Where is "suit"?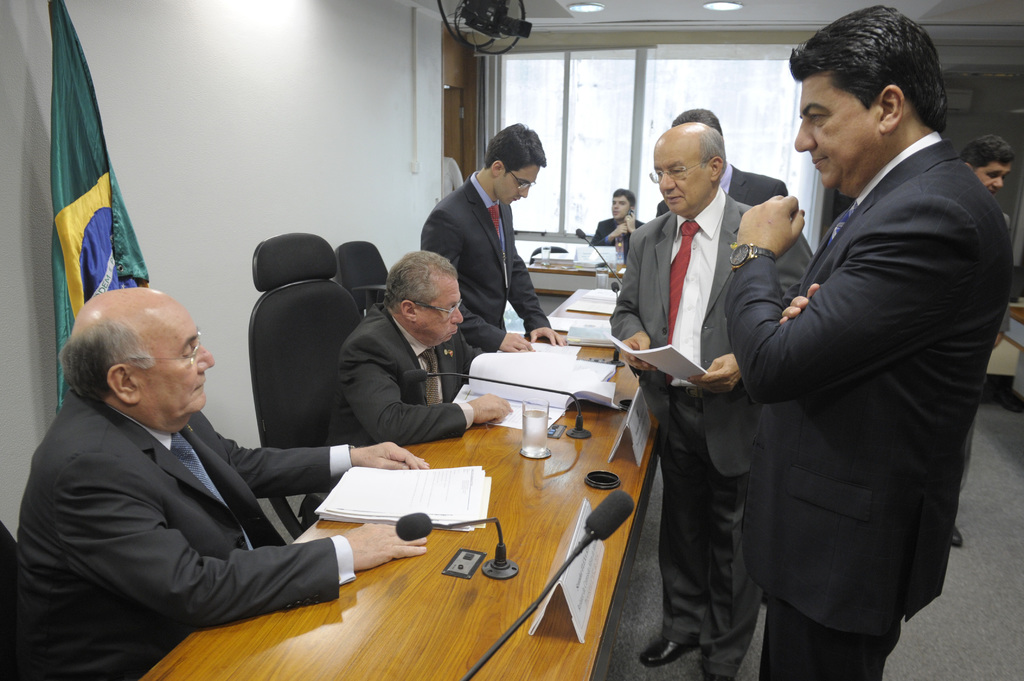
region(322, 303, 486, 450).
